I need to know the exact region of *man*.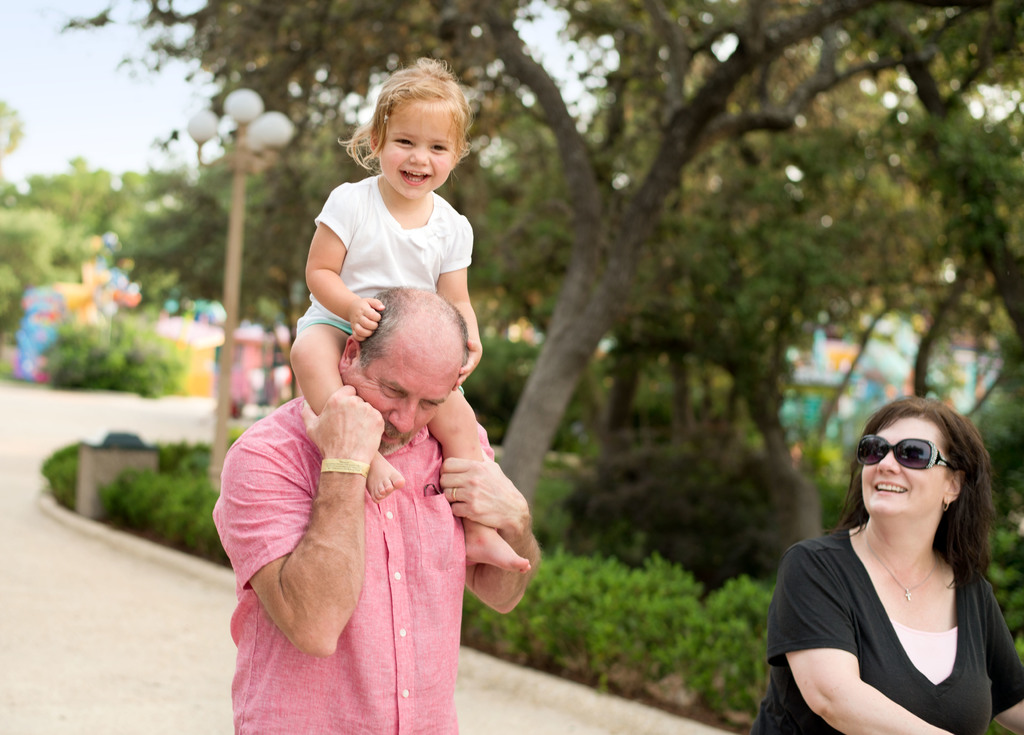
Region: [217, 249, 549, 697].
